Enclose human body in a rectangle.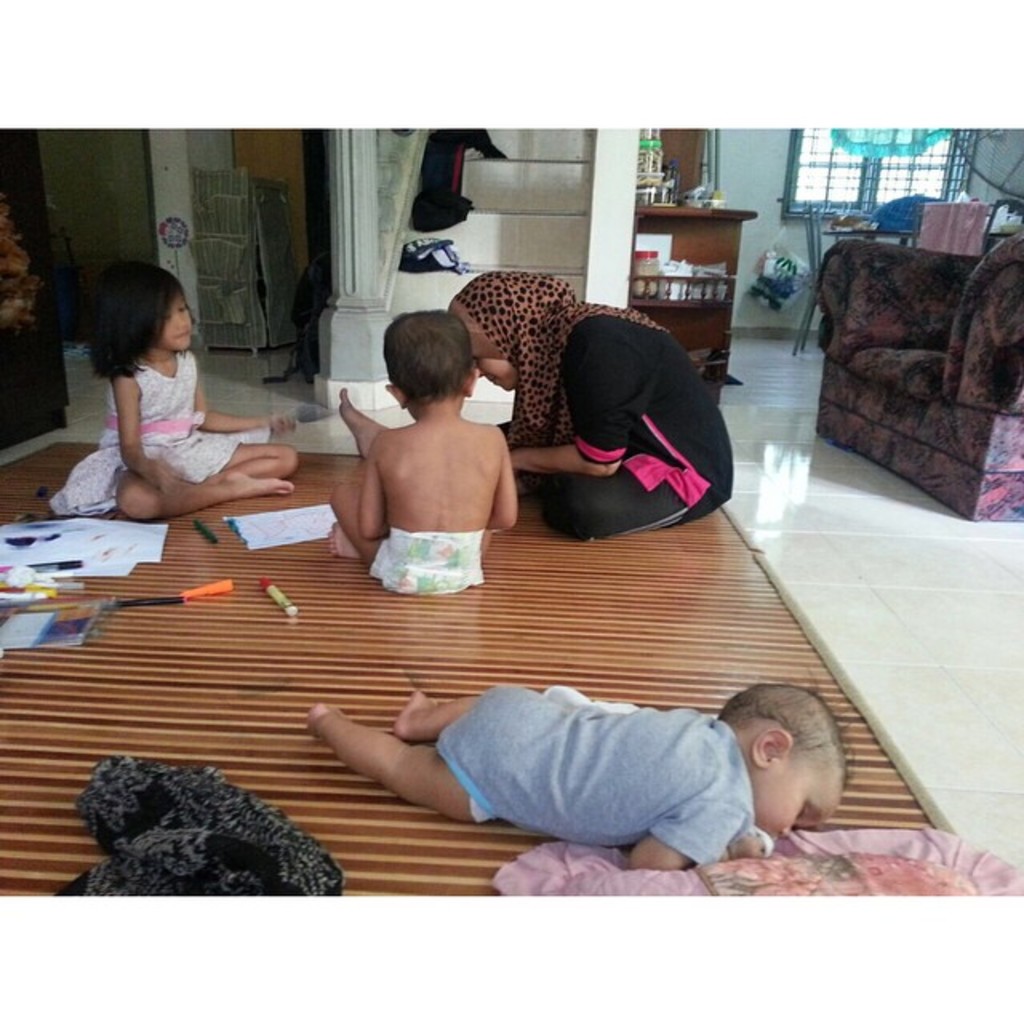
detection(306, 677, 845, 872).
